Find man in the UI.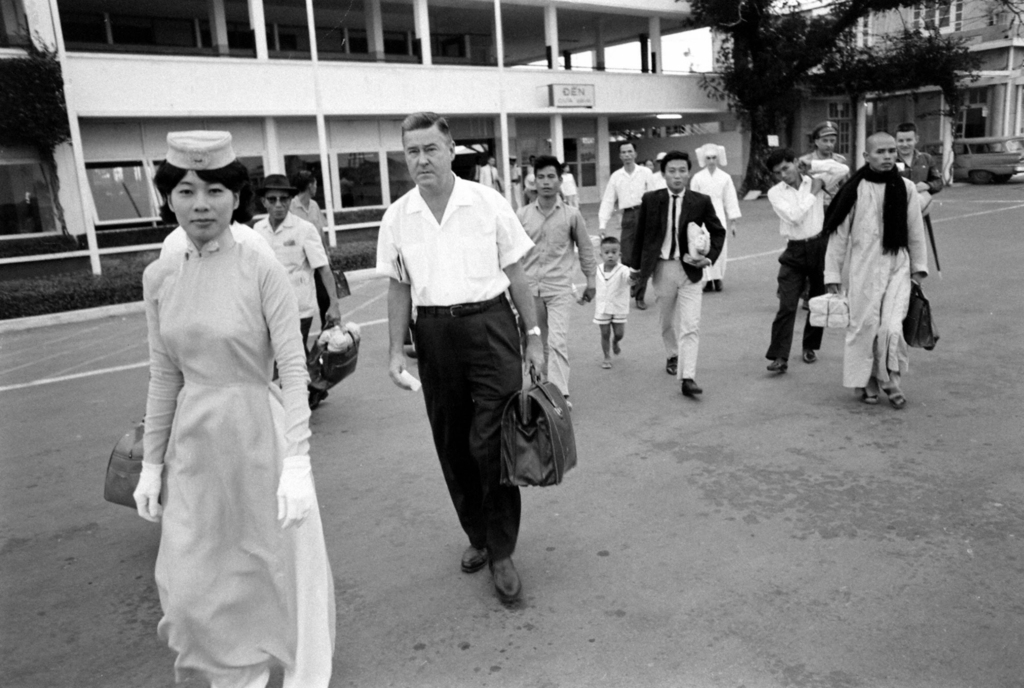
UI element at (368,152,558,584).
